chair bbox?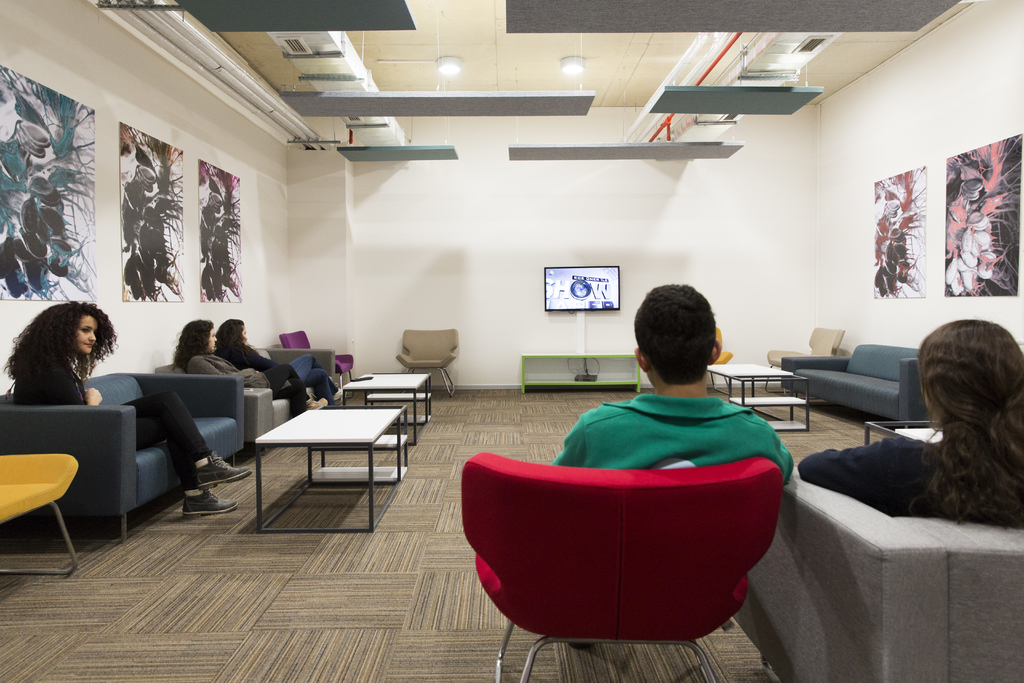
<region>474, 427, 803, 670</region>
